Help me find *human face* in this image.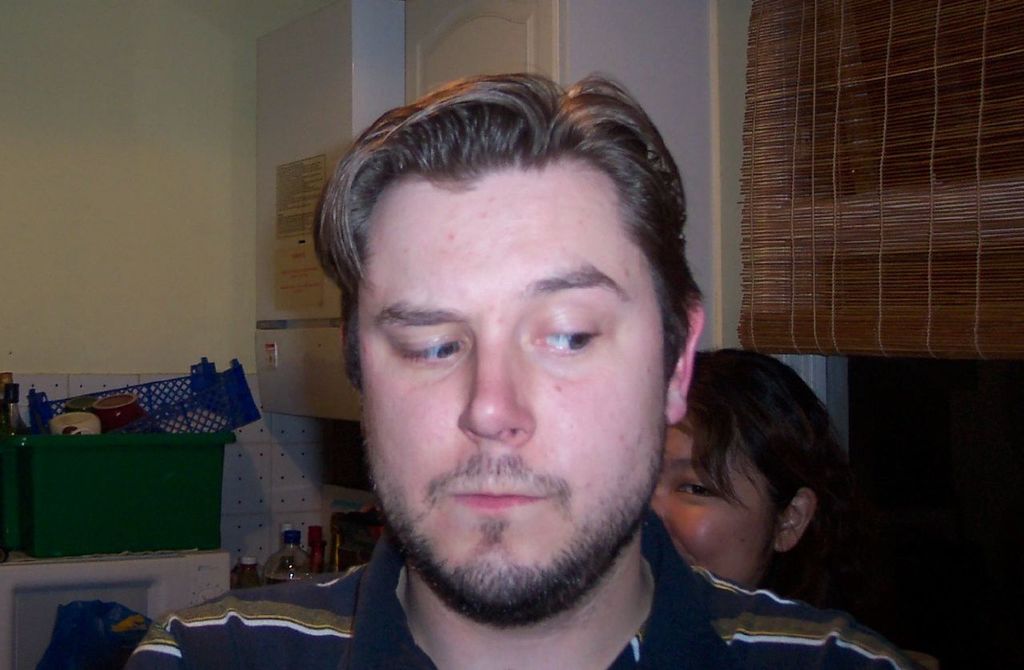
Found it: <region>350, 162, 673, 614</region>.
